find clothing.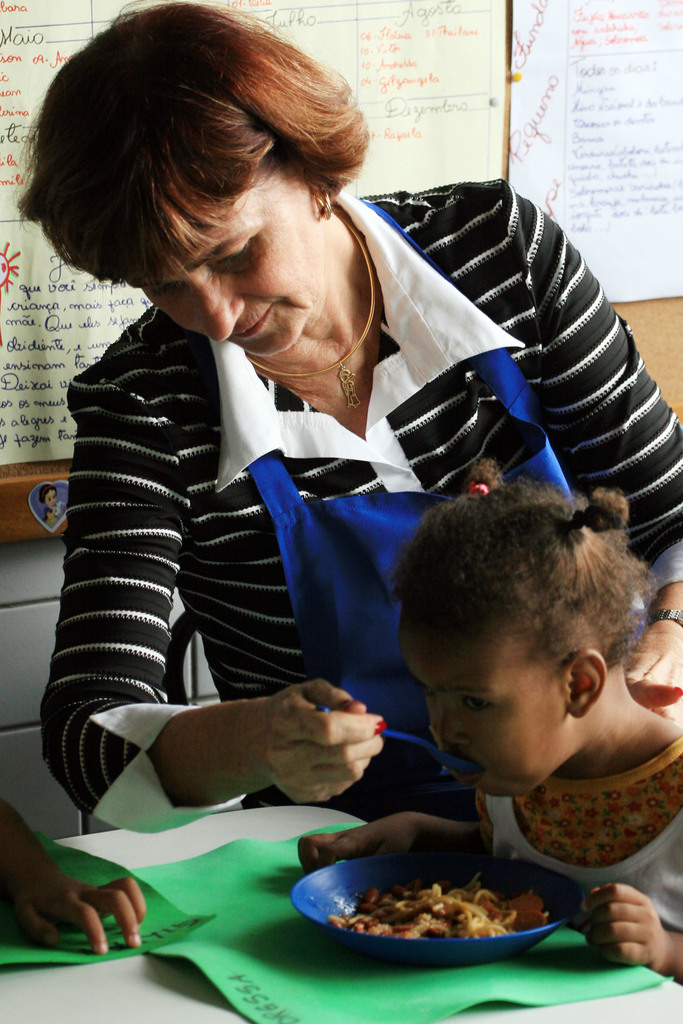
54, 147, 666, 883.
